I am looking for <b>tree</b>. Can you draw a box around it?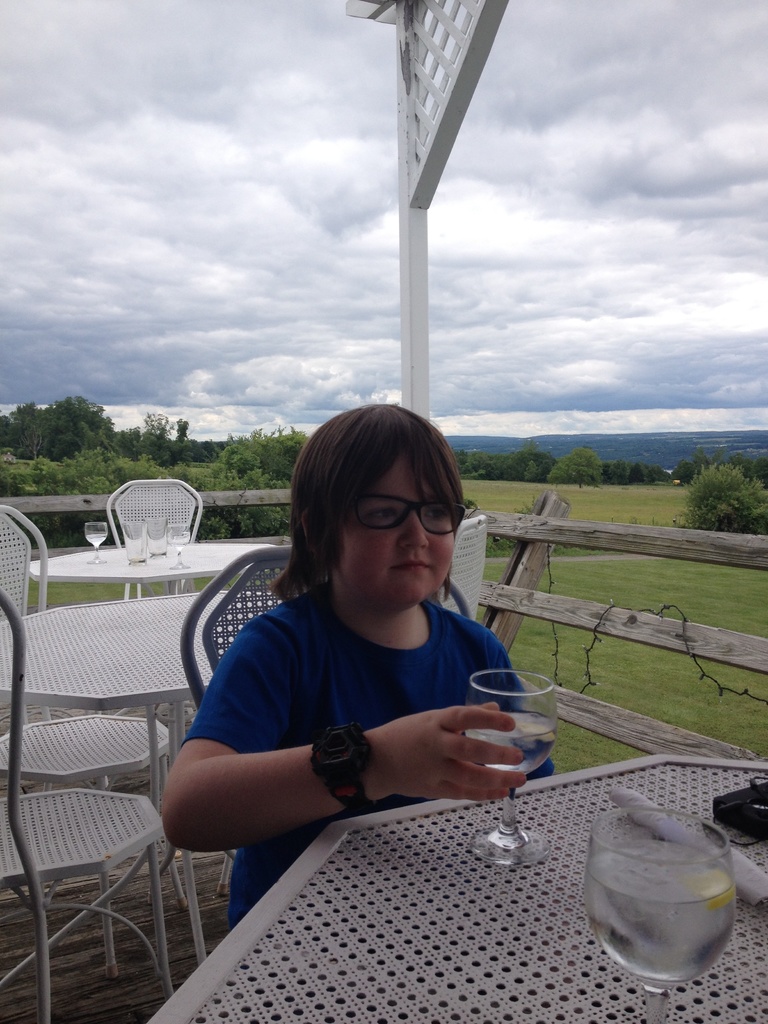
Sure, the bounding box is pyautogui.locateOnScreen(176, 424, 195, 461).
